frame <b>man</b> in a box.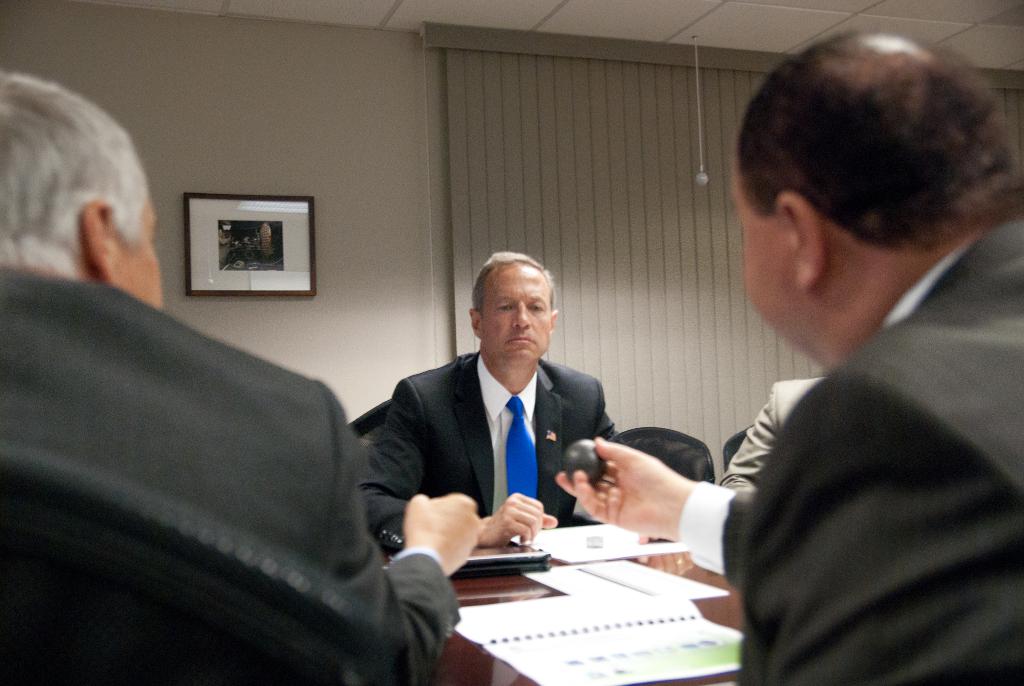
(x1=362, y1=249, x2=618, y2=536).
